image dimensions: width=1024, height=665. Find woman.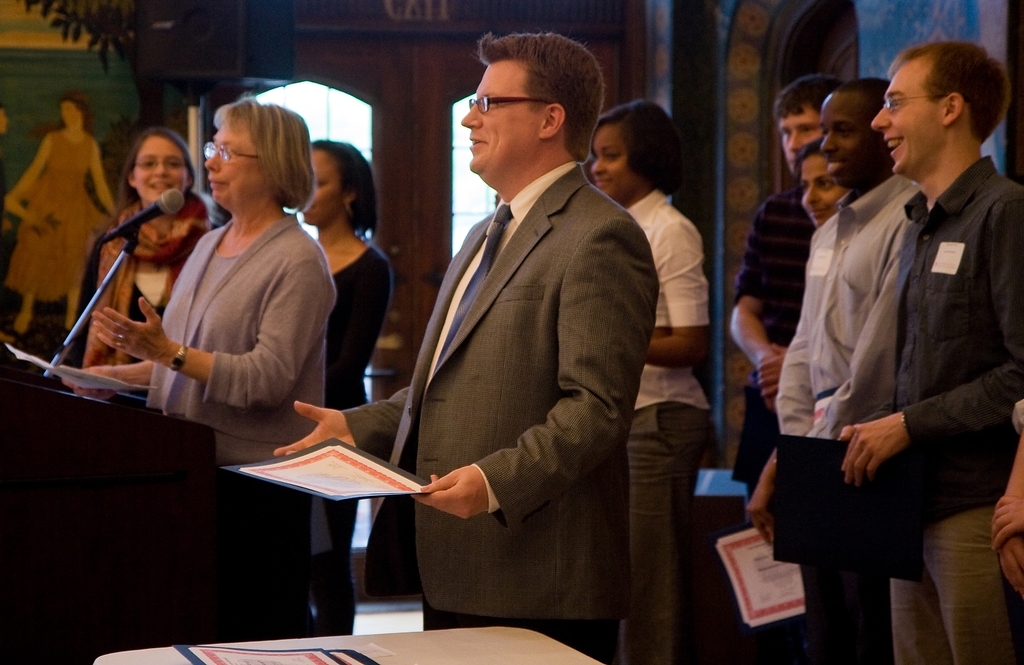
86,96,337,462.
